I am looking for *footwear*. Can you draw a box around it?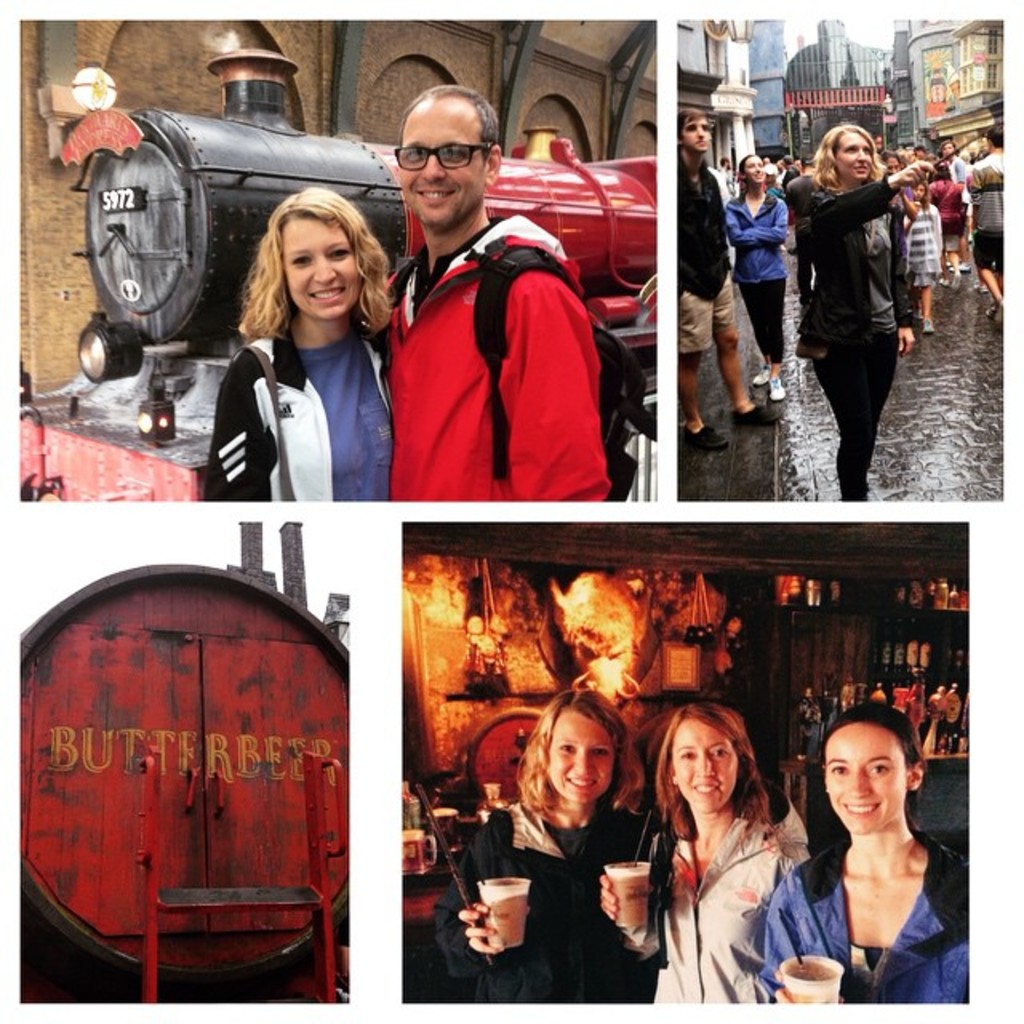
Sure, the bounding box is x1=736 y1=406 x2=779 y2=424.
